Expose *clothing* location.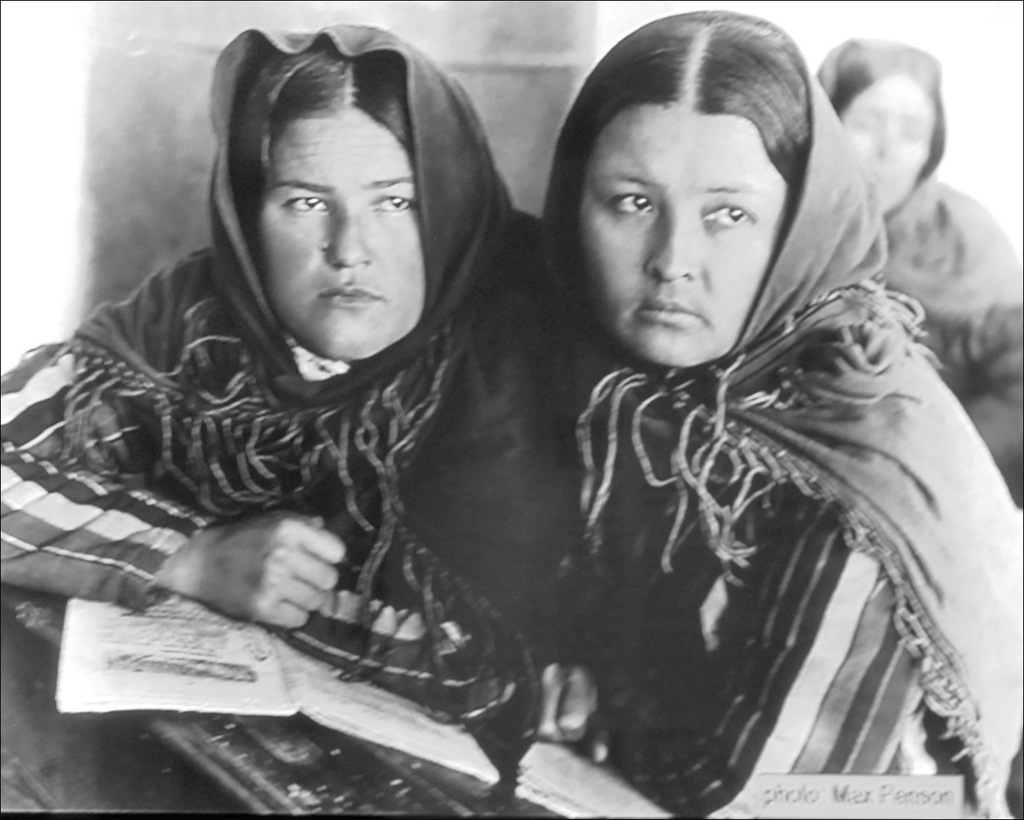
Exposed at [x1=543, y1=72, x2=1023, y2=819].
